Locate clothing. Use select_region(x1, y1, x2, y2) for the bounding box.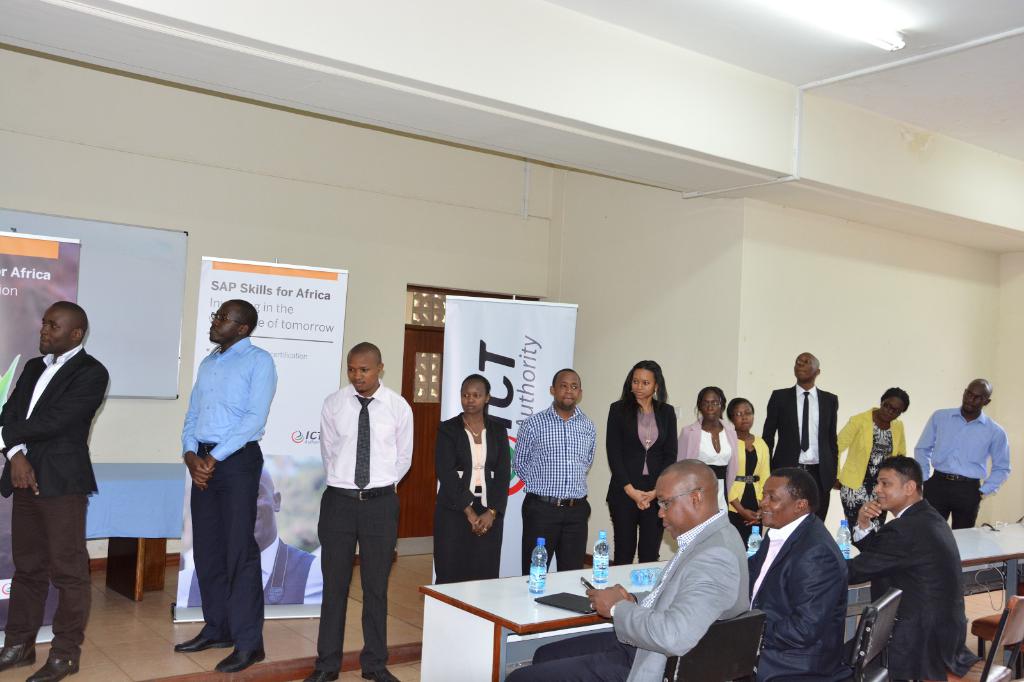
select_region(833, 402, 903, 529).
